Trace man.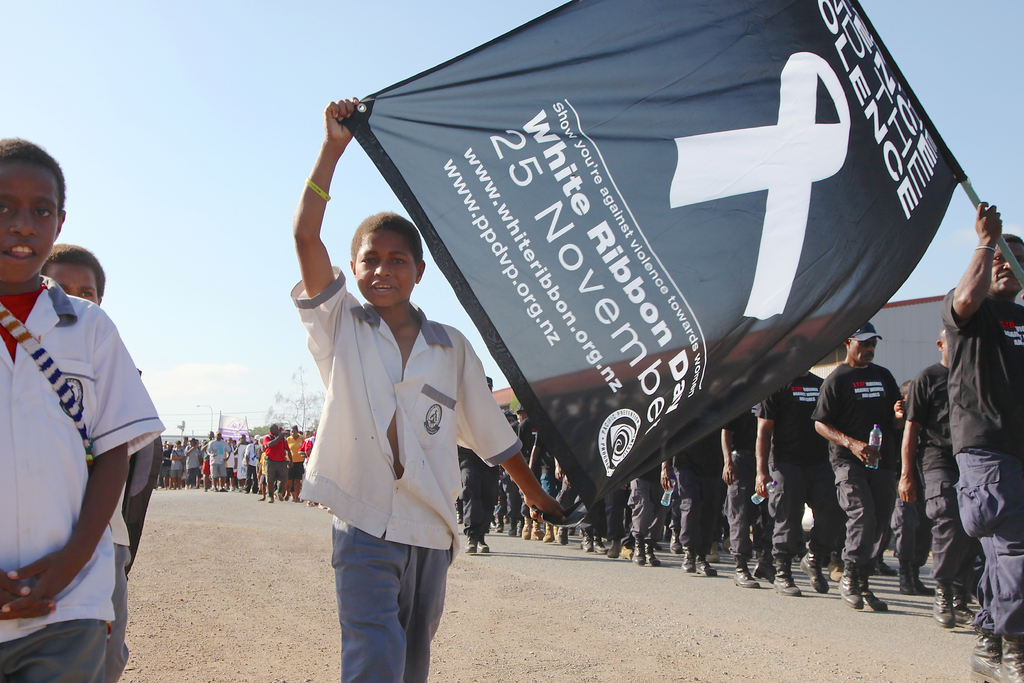
Traced to x1=230, y1=427, x2=244, y2=491.
